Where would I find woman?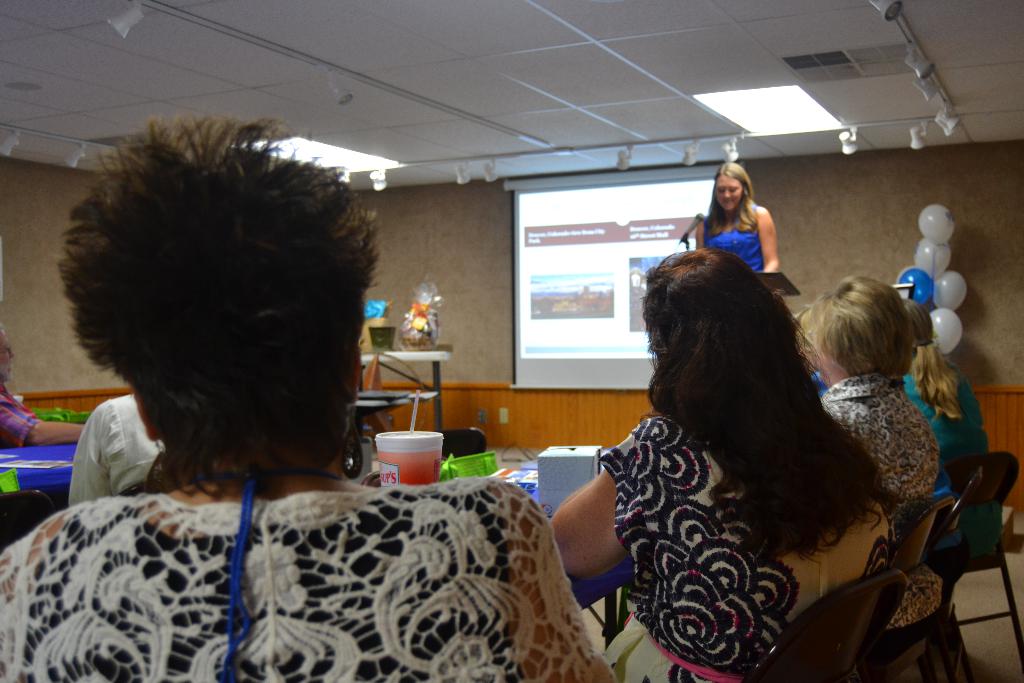
At 815/272/947/631.
